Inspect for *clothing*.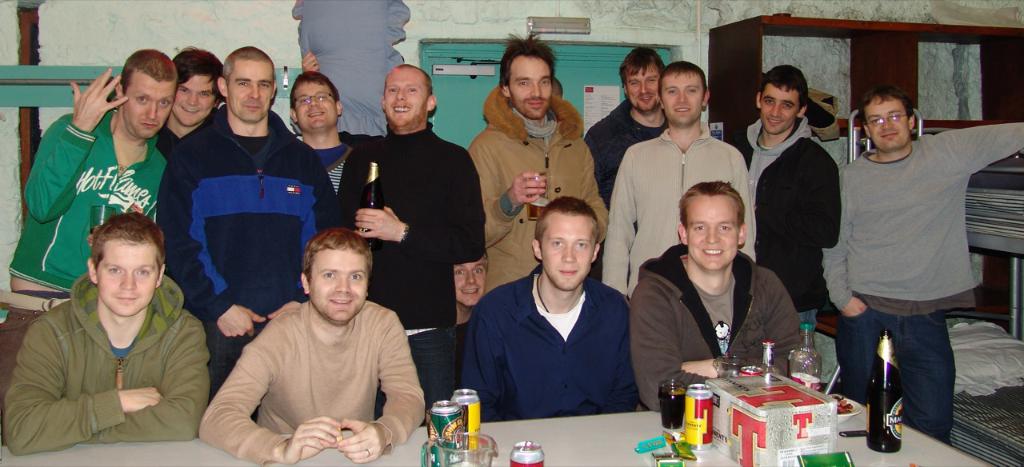
Inspection: <box>157,100,348,323</box>.
